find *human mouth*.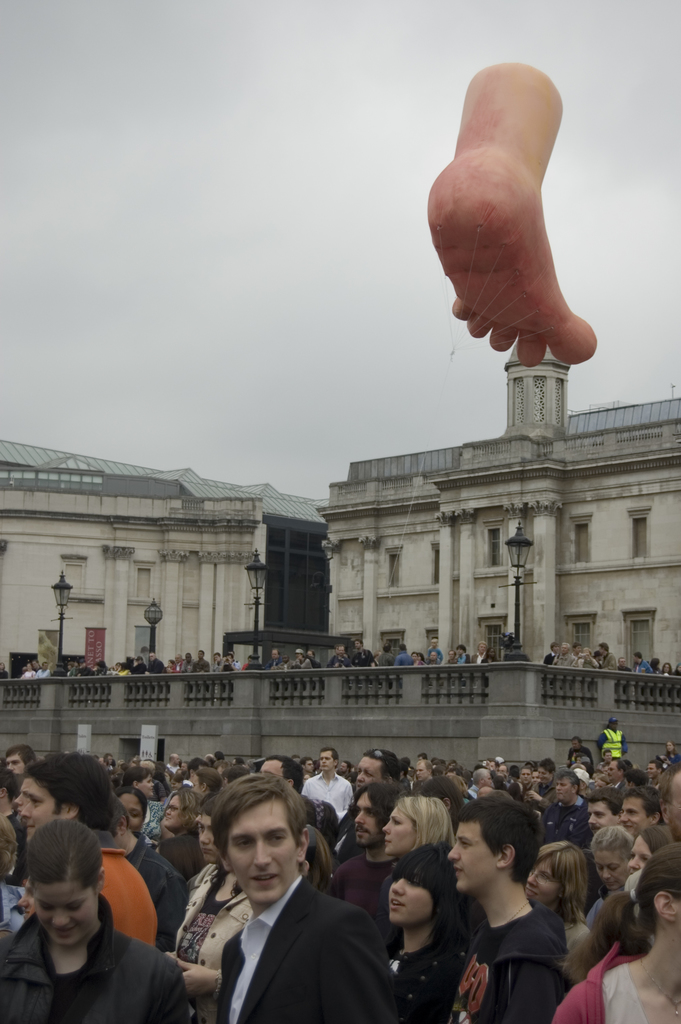
detection(605, 883, 614, 888).
